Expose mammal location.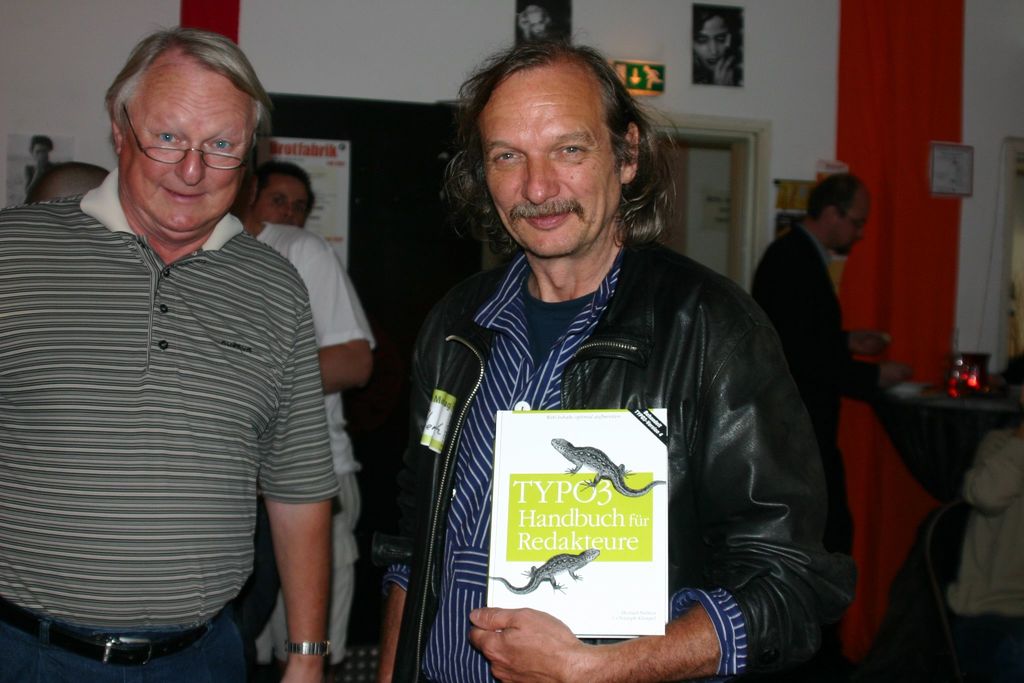
Exposed at Rect(228, 140, 376, 682).
